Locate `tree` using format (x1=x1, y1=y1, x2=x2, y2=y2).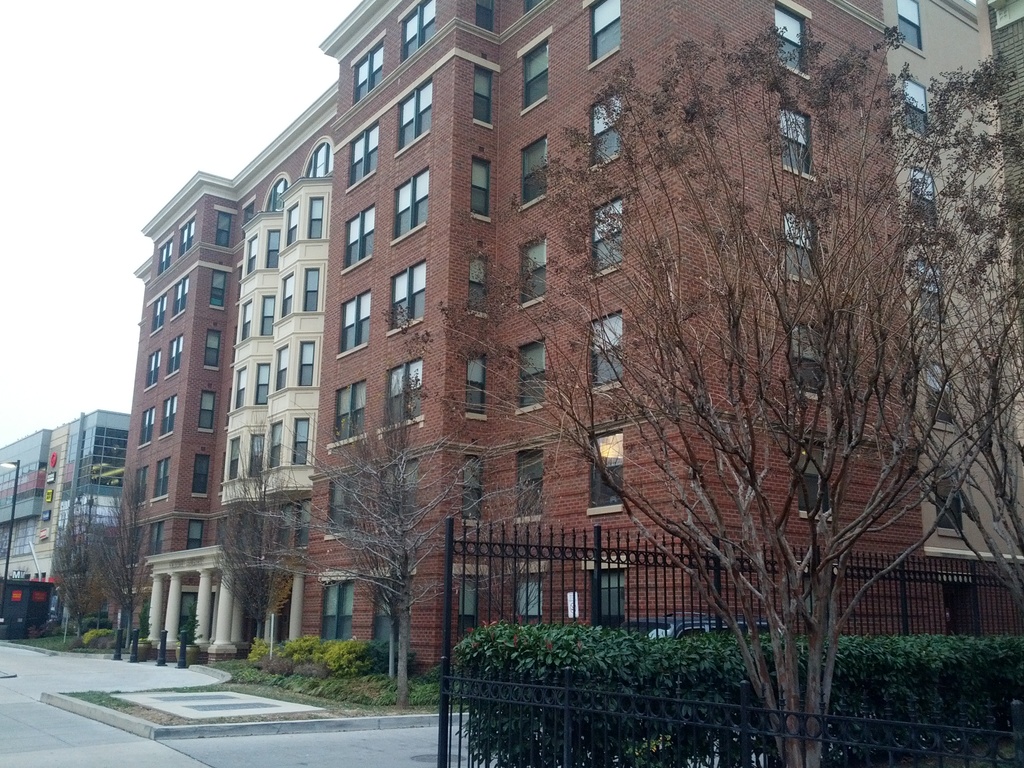
(x1=210, y1=445, x2=298, y2=653).
